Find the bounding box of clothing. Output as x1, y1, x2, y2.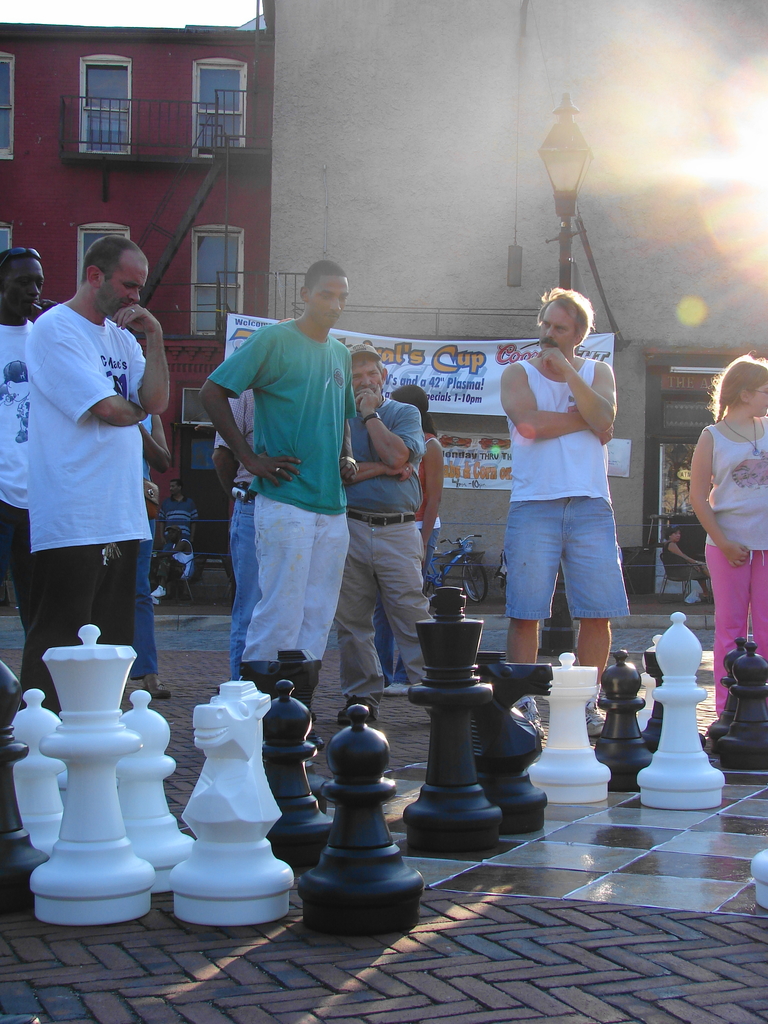
708, 424, 767, 711.
